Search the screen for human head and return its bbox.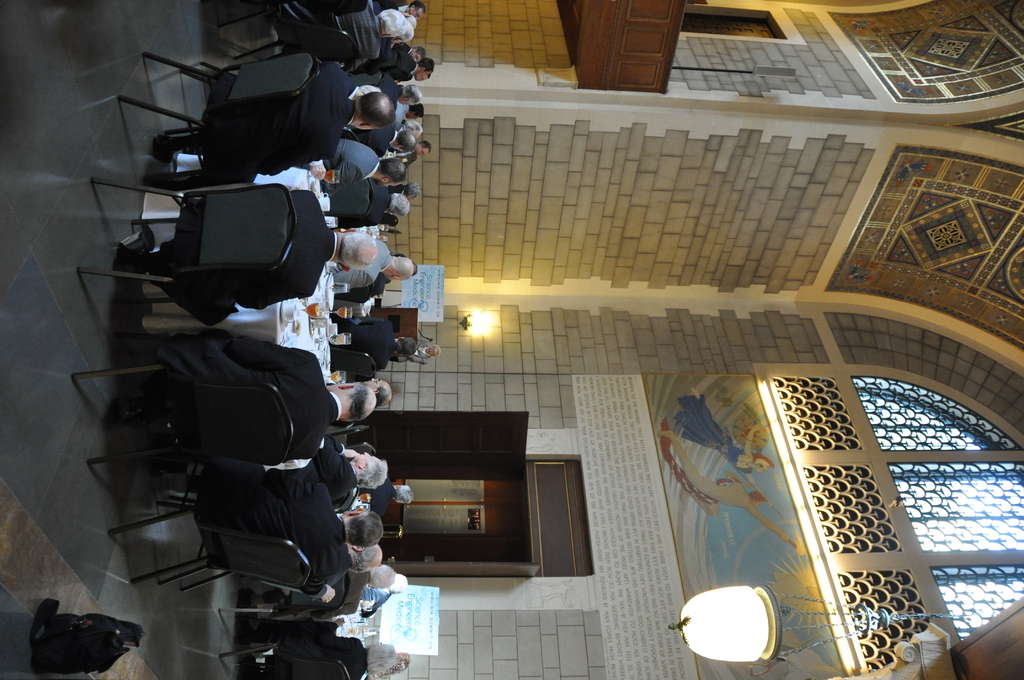
Found: bbox=(389, 131, 412, 153).
